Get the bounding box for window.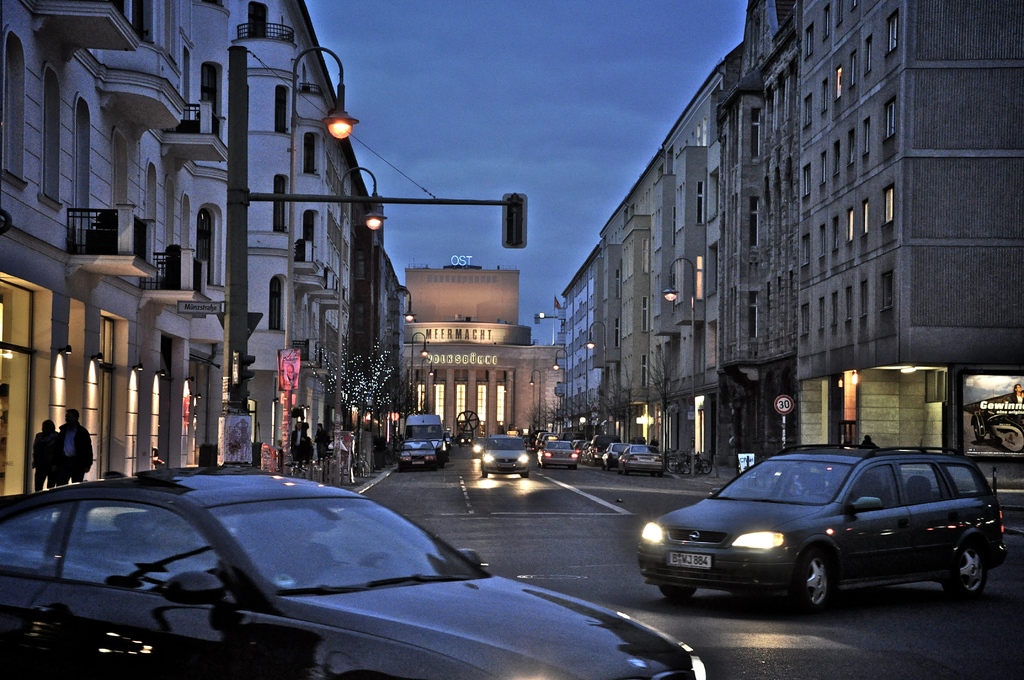
detection(883, 273, 895, 308).
